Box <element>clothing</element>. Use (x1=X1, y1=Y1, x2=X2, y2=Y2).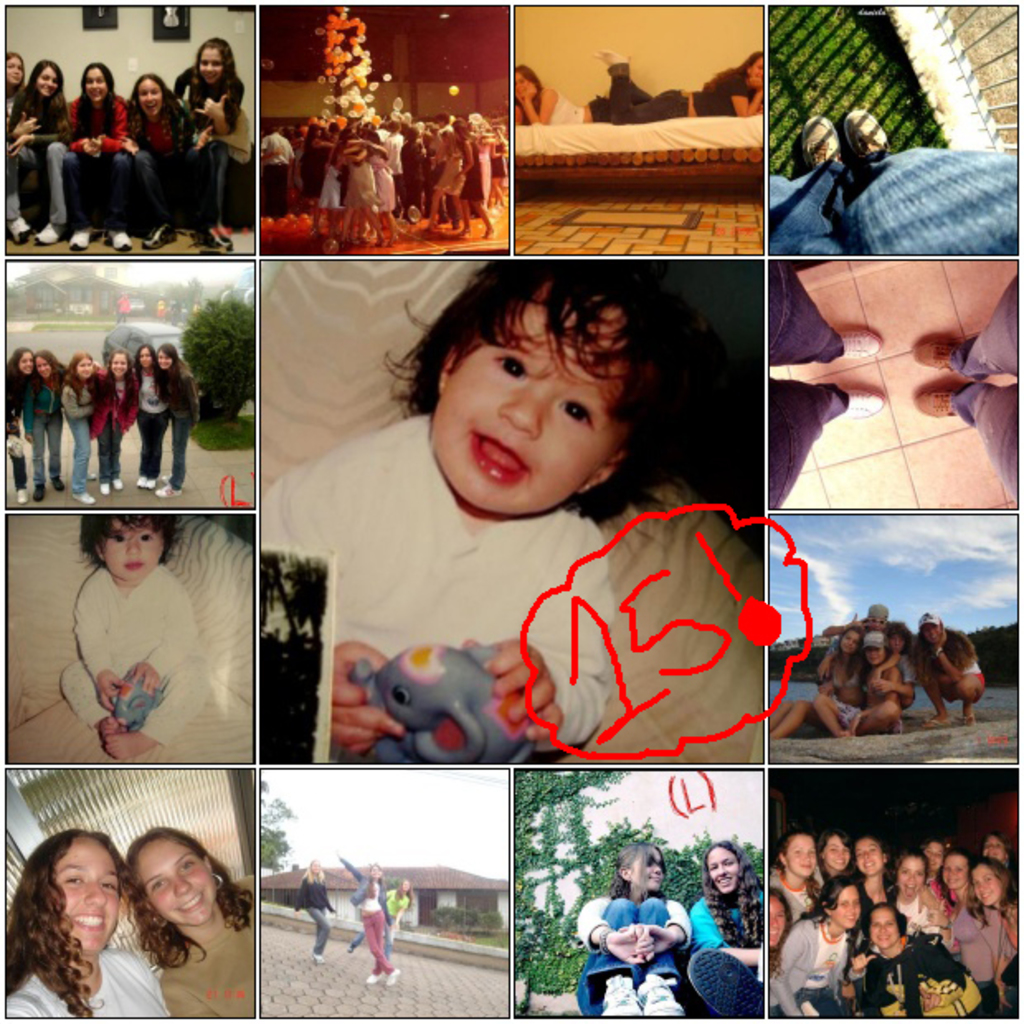
(x1=154, y1=874, x2=254, y2=1016).
